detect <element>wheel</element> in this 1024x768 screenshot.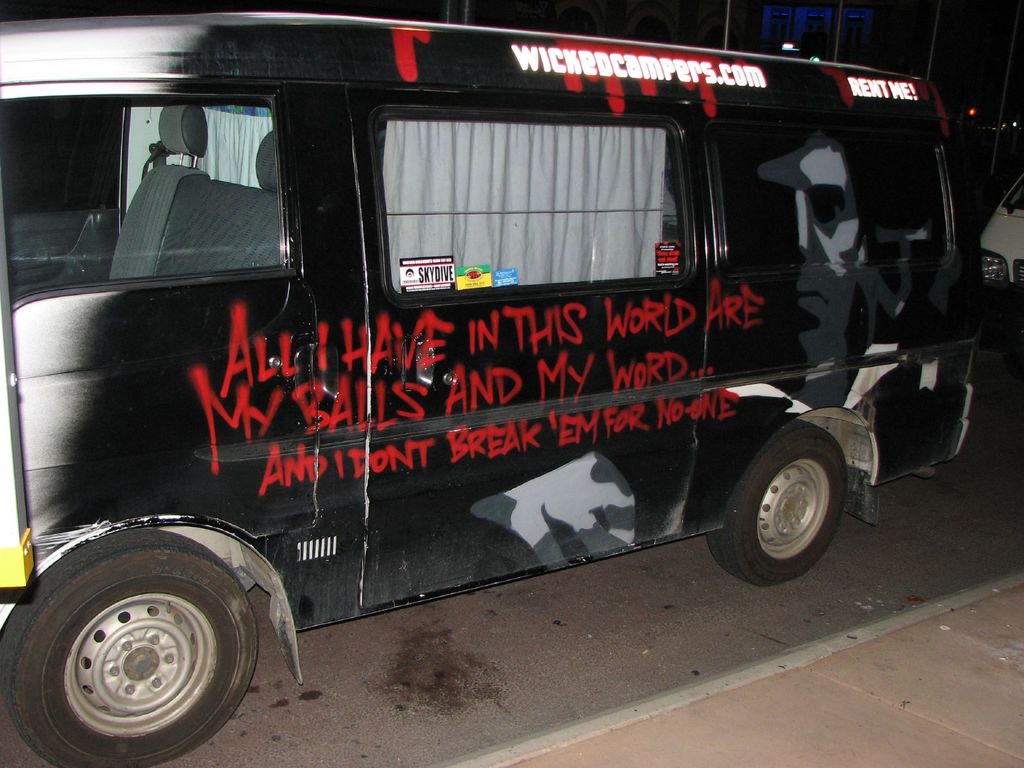
Detection: crop(708, 416, 848, 590).
